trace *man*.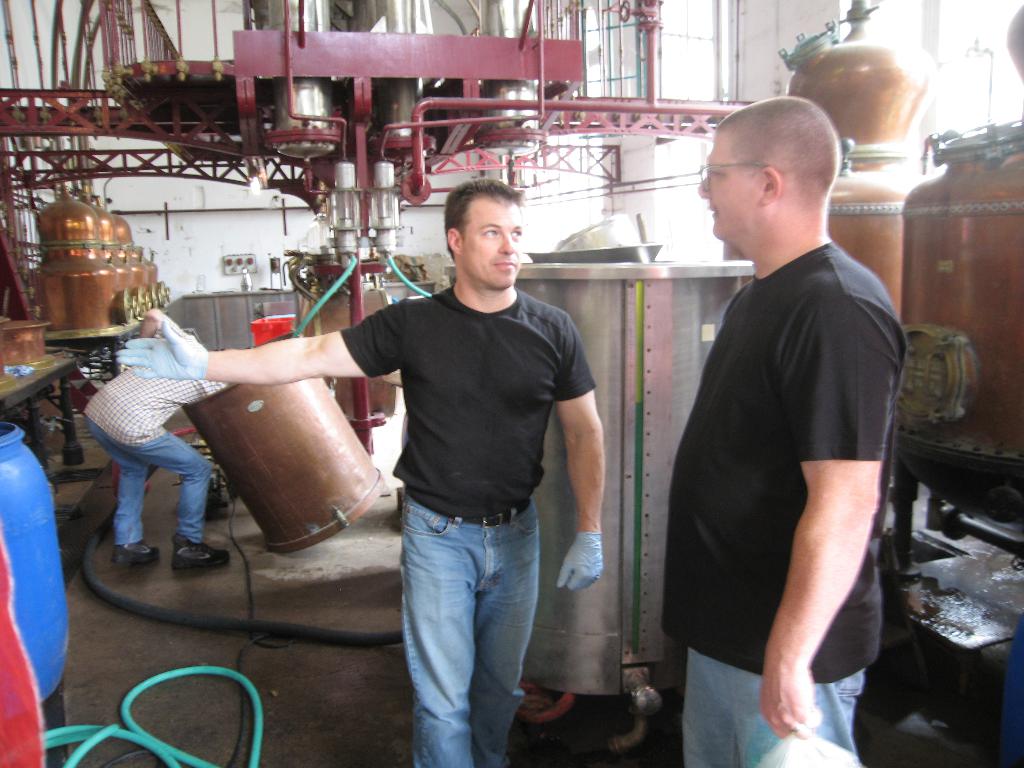
Traced to [x1=643, y1=83, x2=915, y2=758].
